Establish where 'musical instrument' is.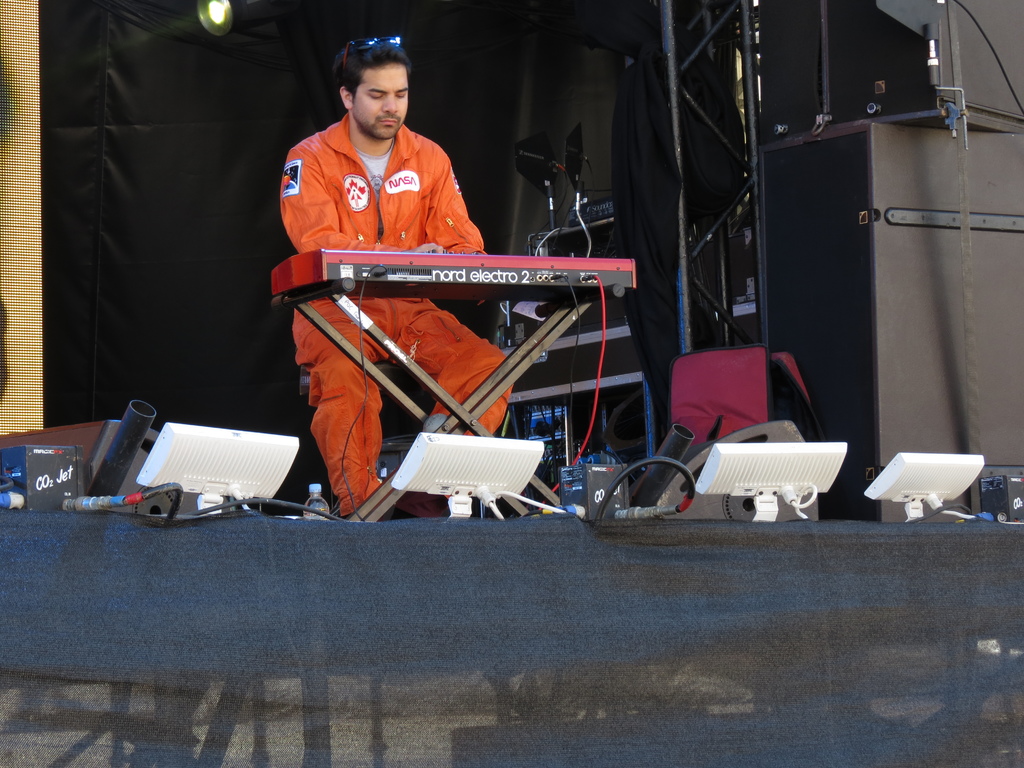
Established at [left=253, top=236, right=651, bottom=523].
